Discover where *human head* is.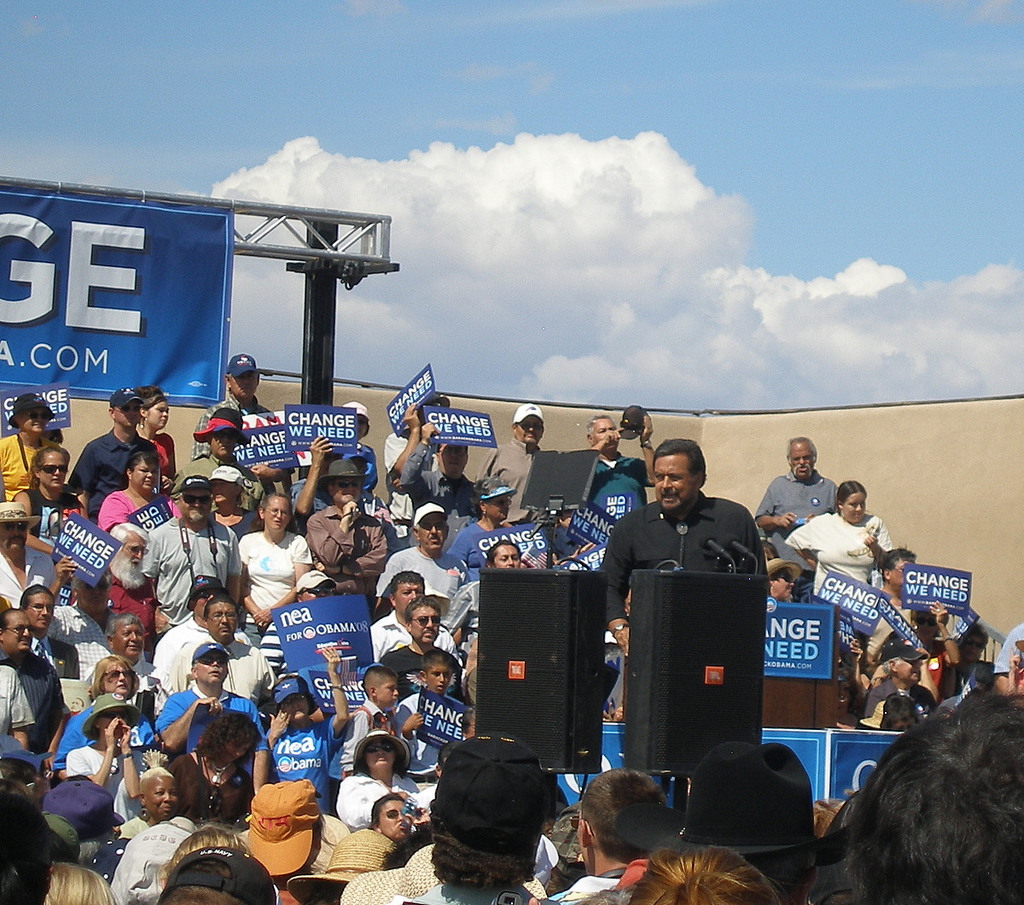
Discovered at locate(627, 841, 783, 904).
